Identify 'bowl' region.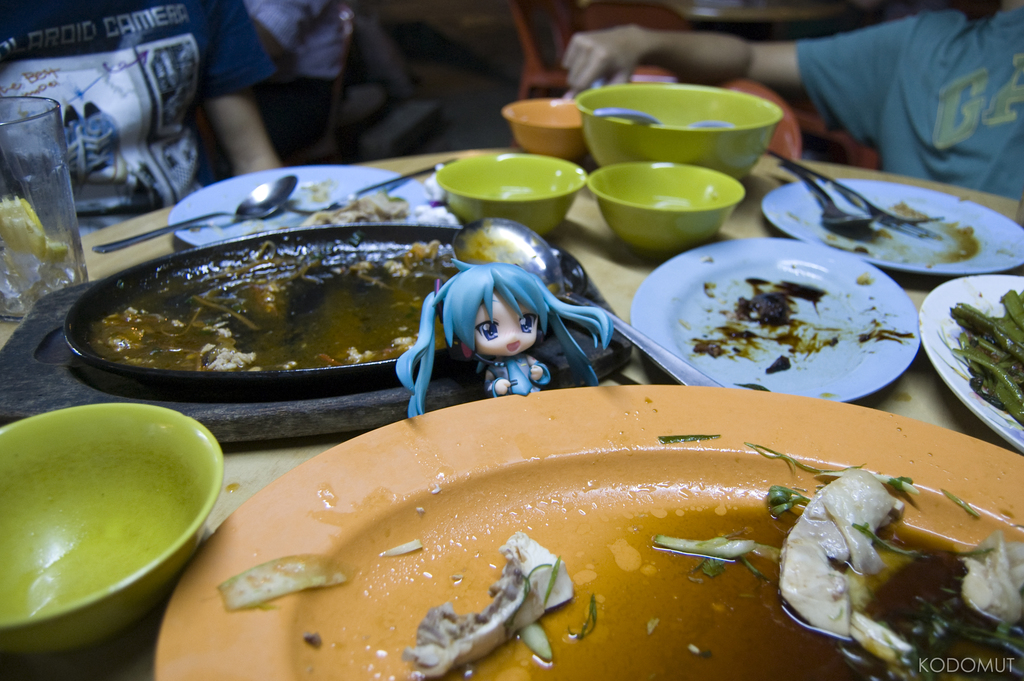
Region: 580 84 781 184.
